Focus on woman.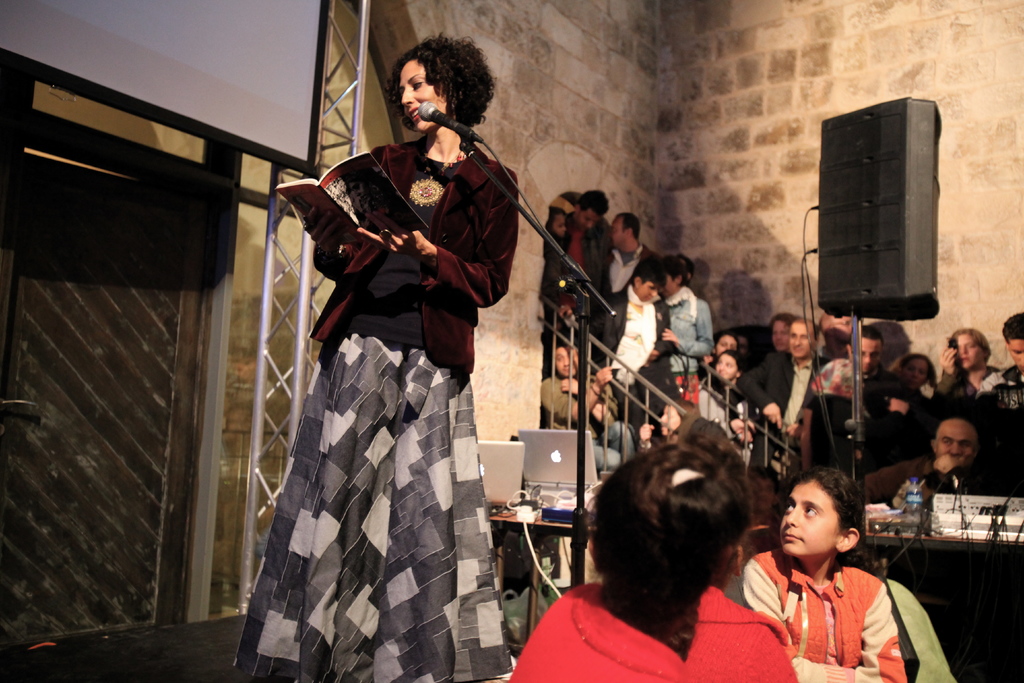
Focused at {"x1": 596, "y1": 260, "x2": 680, "y2": 439}.
